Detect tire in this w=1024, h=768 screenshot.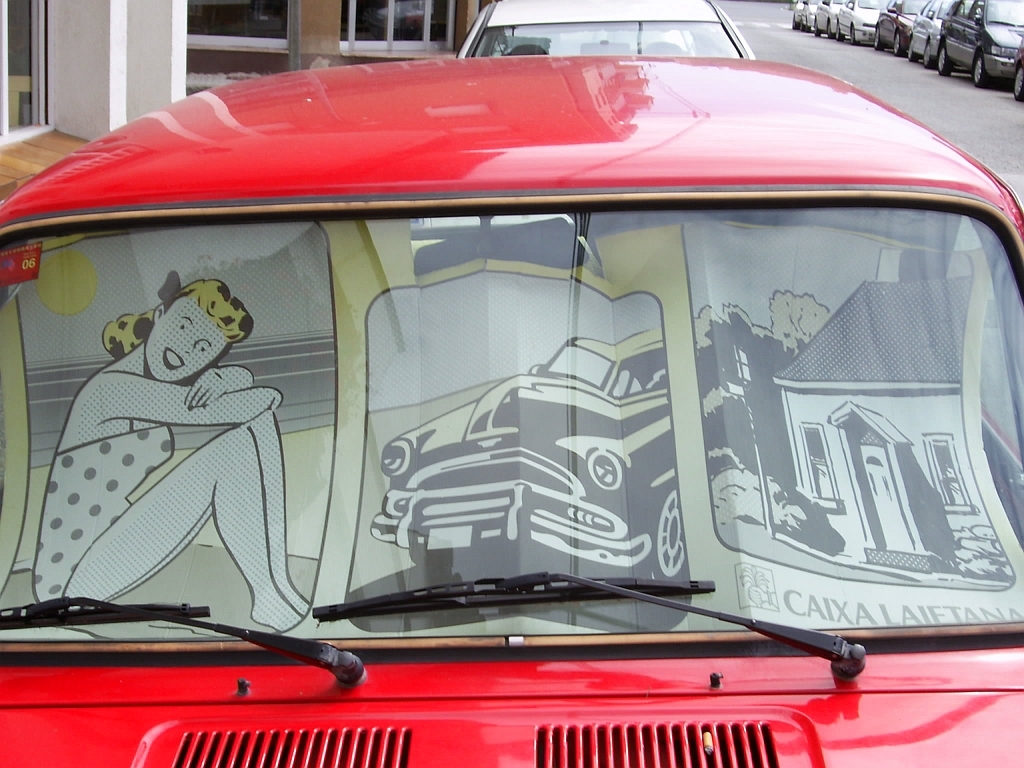
Detection: 792 16 801 32.
